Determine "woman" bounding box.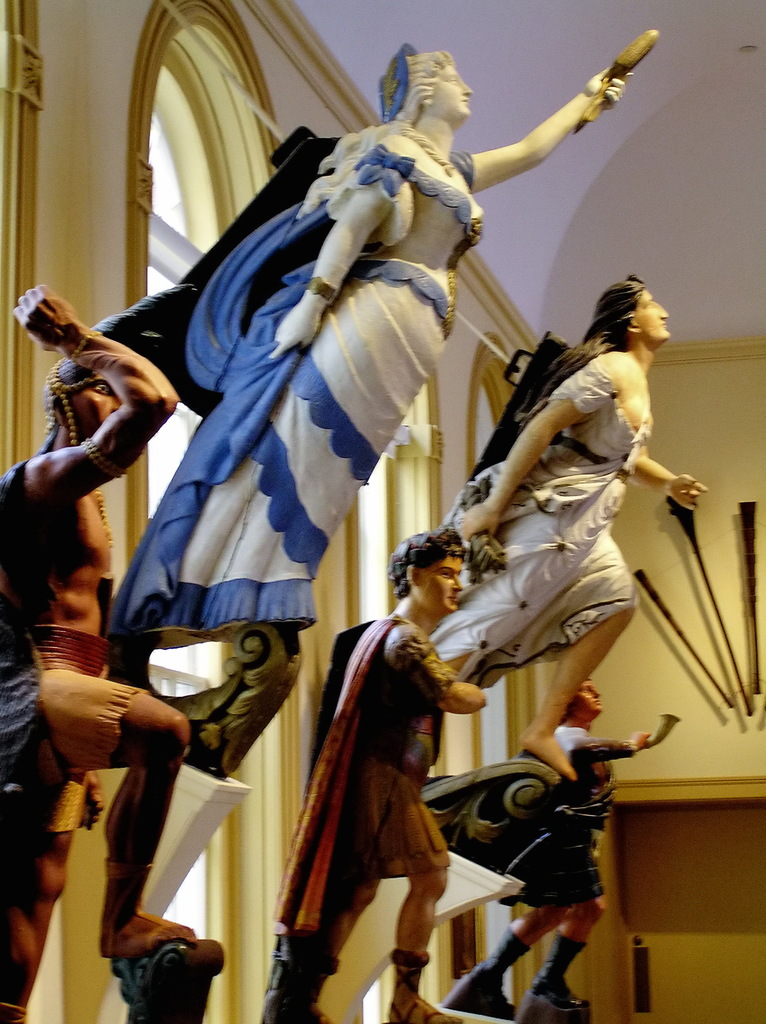
Determined: {"x1": 99, "y1": 35, "x2": 639, "y2": 652}.
